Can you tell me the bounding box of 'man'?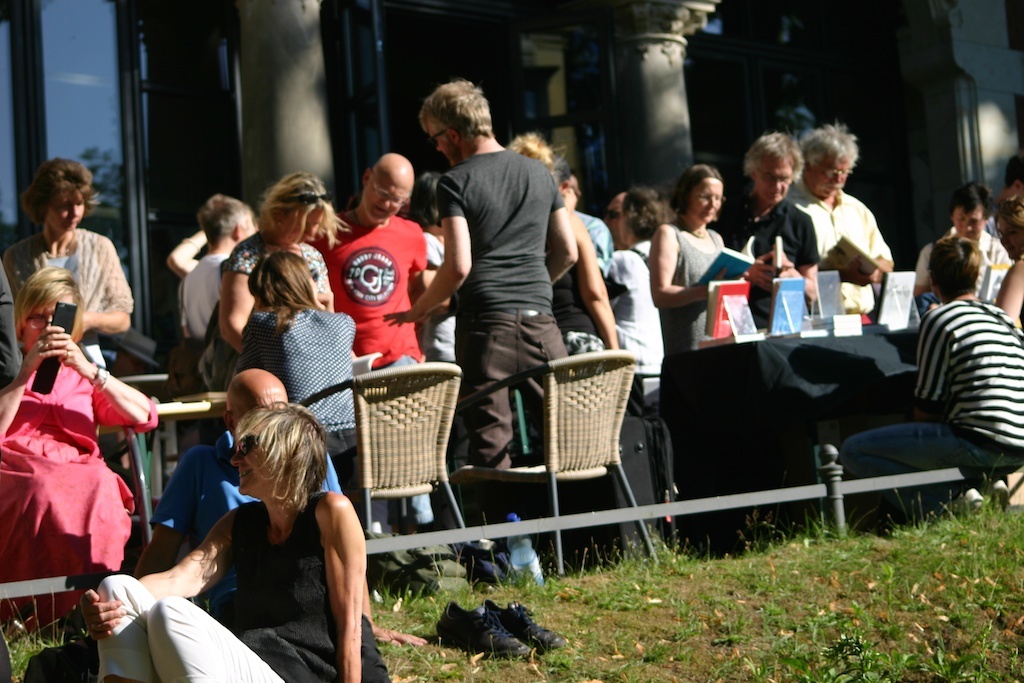
x1=410, y1=76, x2=583, y2=566.
